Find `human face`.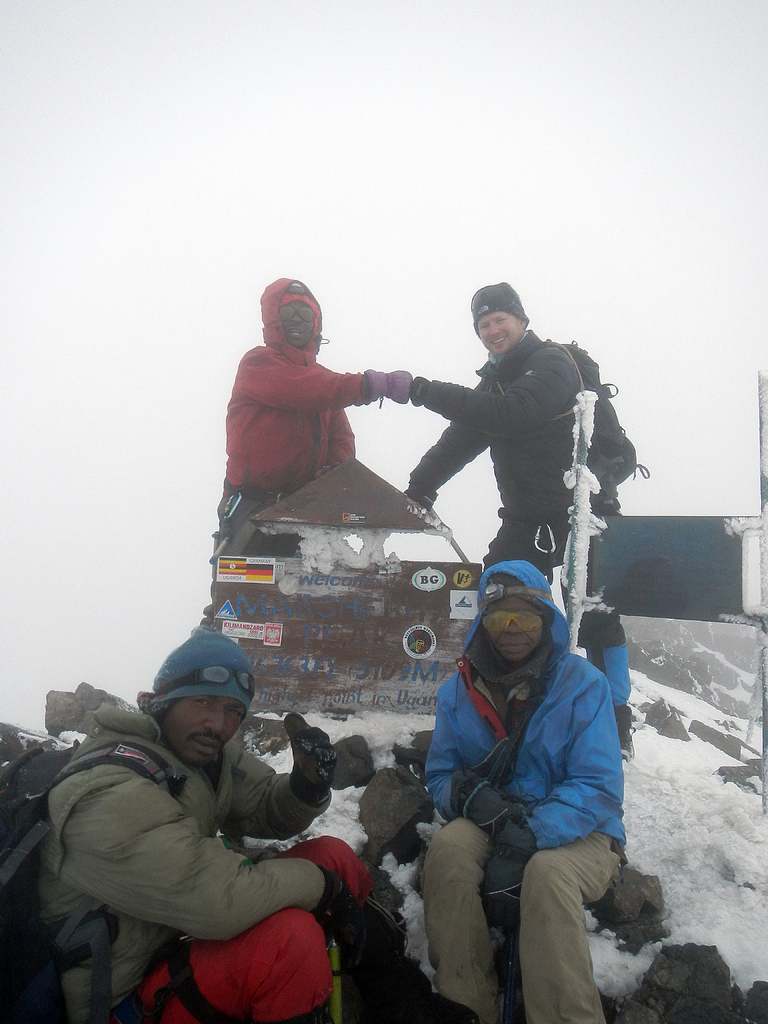
box=[481, 589, 543, 660].
